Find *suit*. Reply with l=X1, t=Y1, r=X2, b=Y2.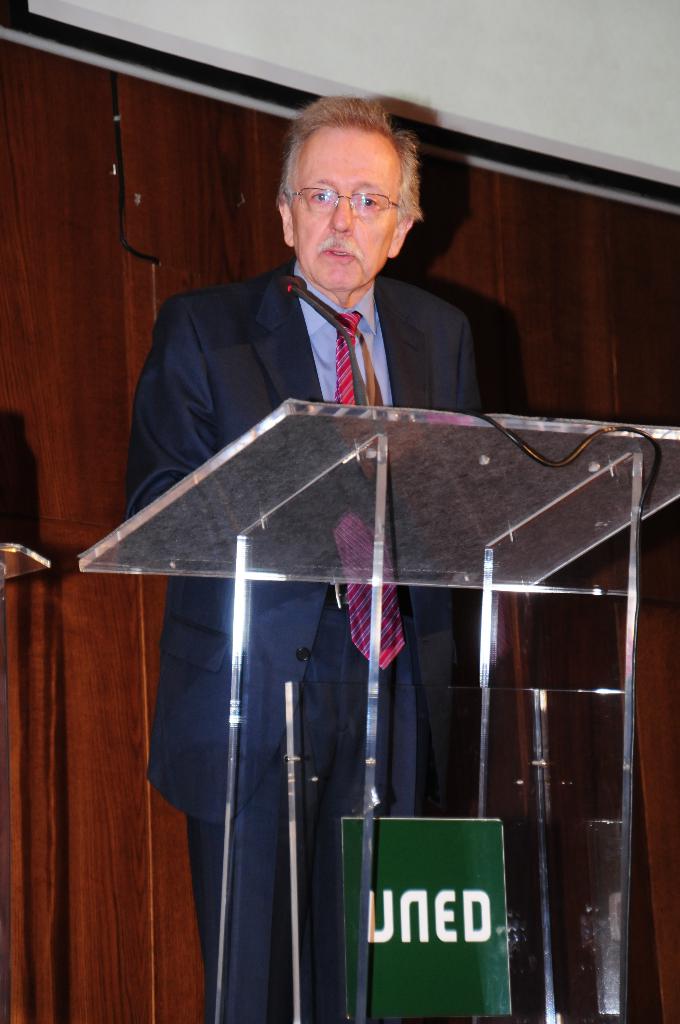
l=169, t=222, r=605, b=1023.
